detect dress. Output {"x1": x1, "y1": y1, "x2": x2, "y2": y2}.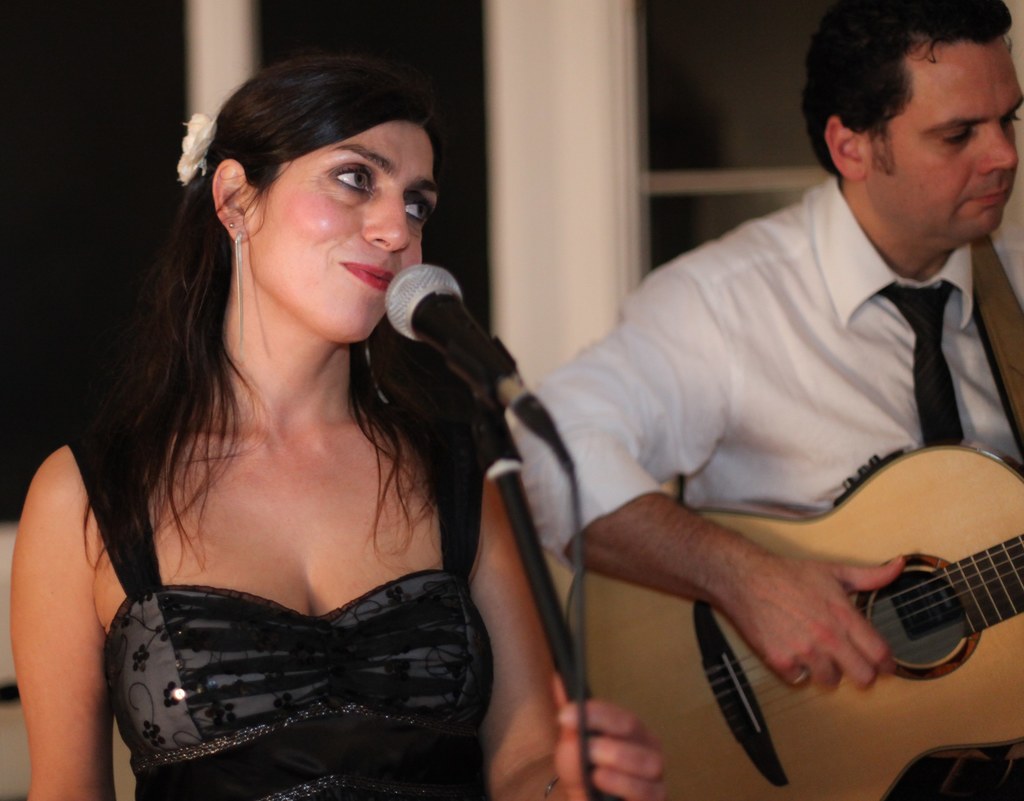
{"x1": 99, "y1": 378, "x2": 511, "y2": 795}.
